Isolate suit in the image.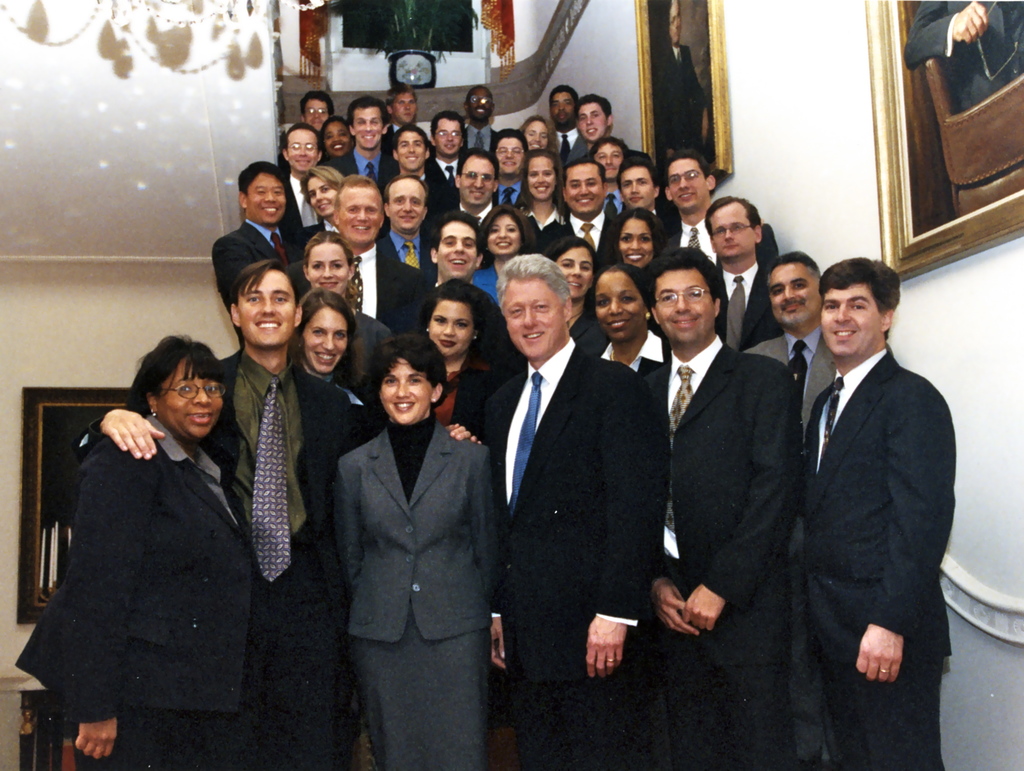
Isolated region: bbox=(710, 260, 785, 356).
